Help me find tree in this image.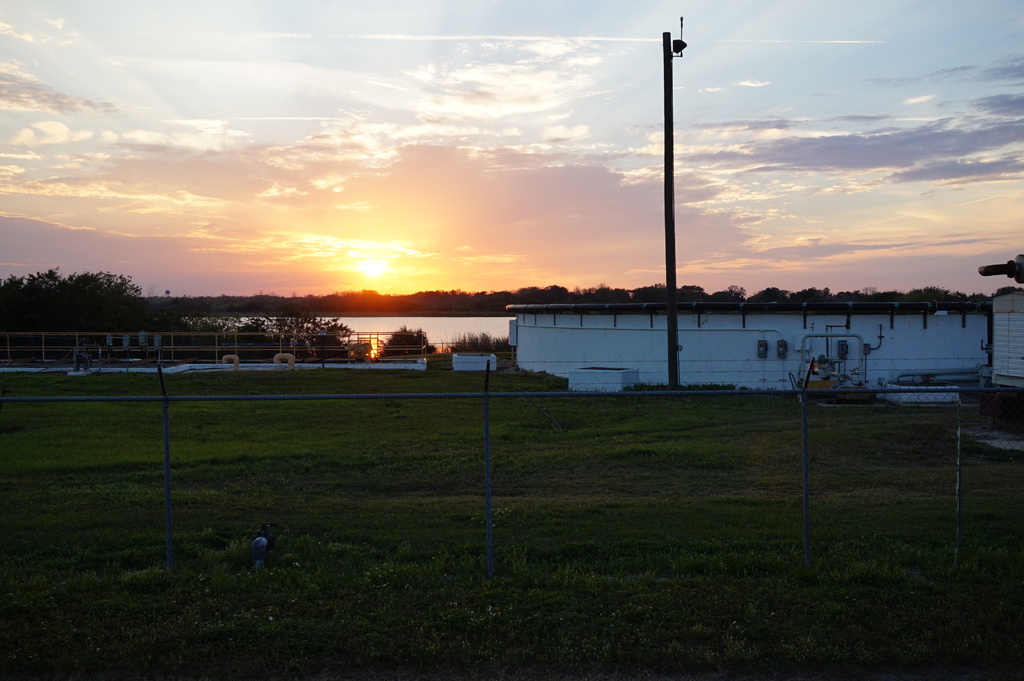
Found it: locate(238, 306, 349, 357).
